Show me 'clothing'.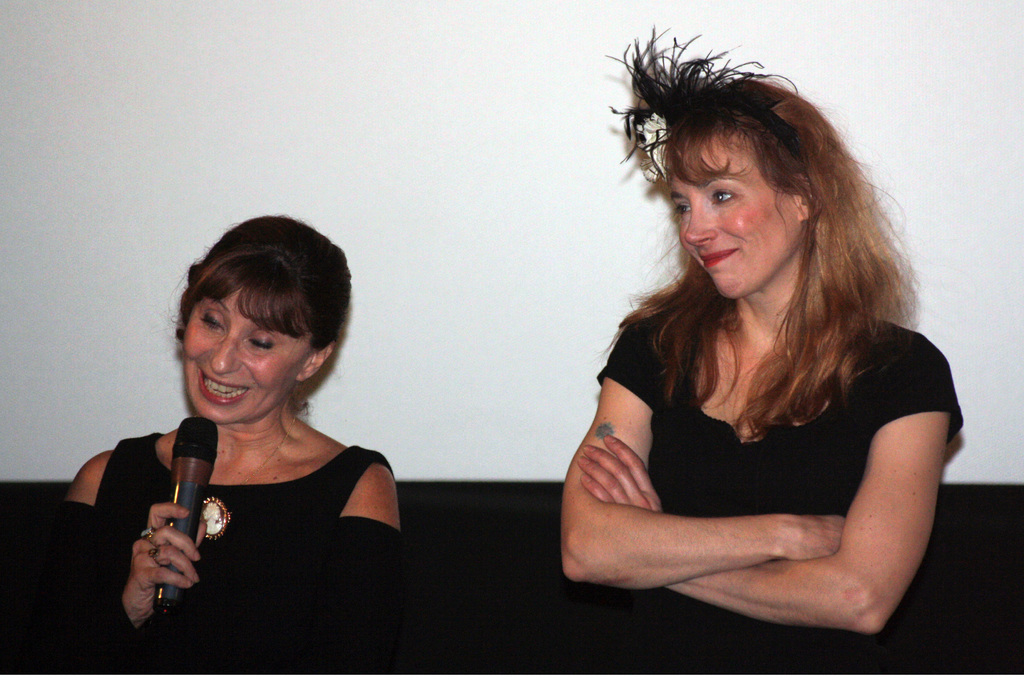
'clothing' is here: 92,431,396,522.
